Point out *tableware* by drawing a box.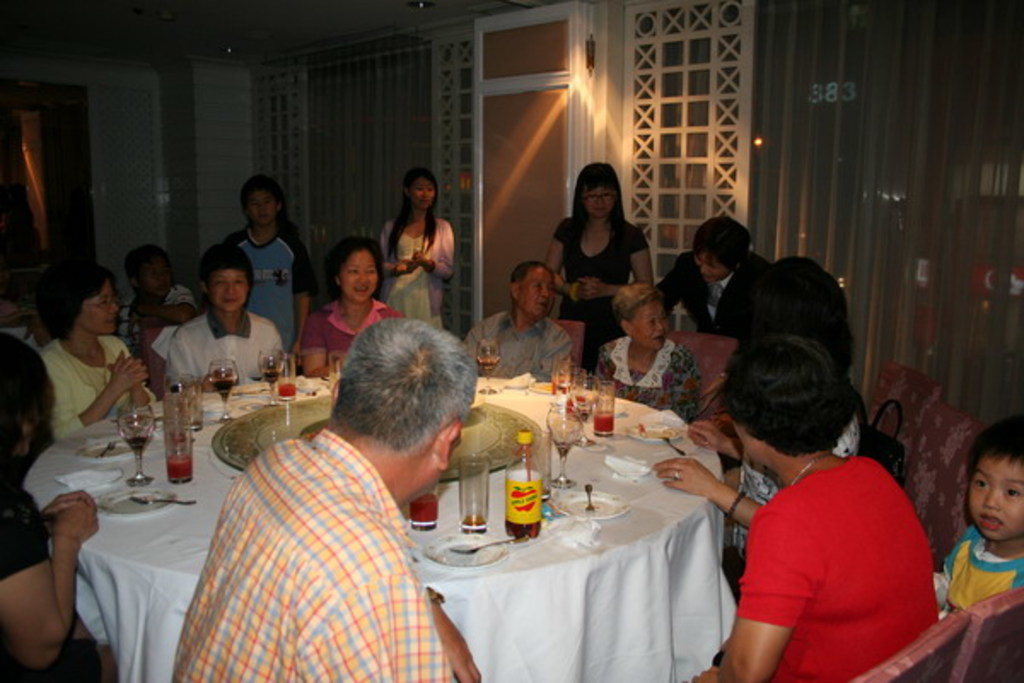
locate(550, 488, 630, 522).
